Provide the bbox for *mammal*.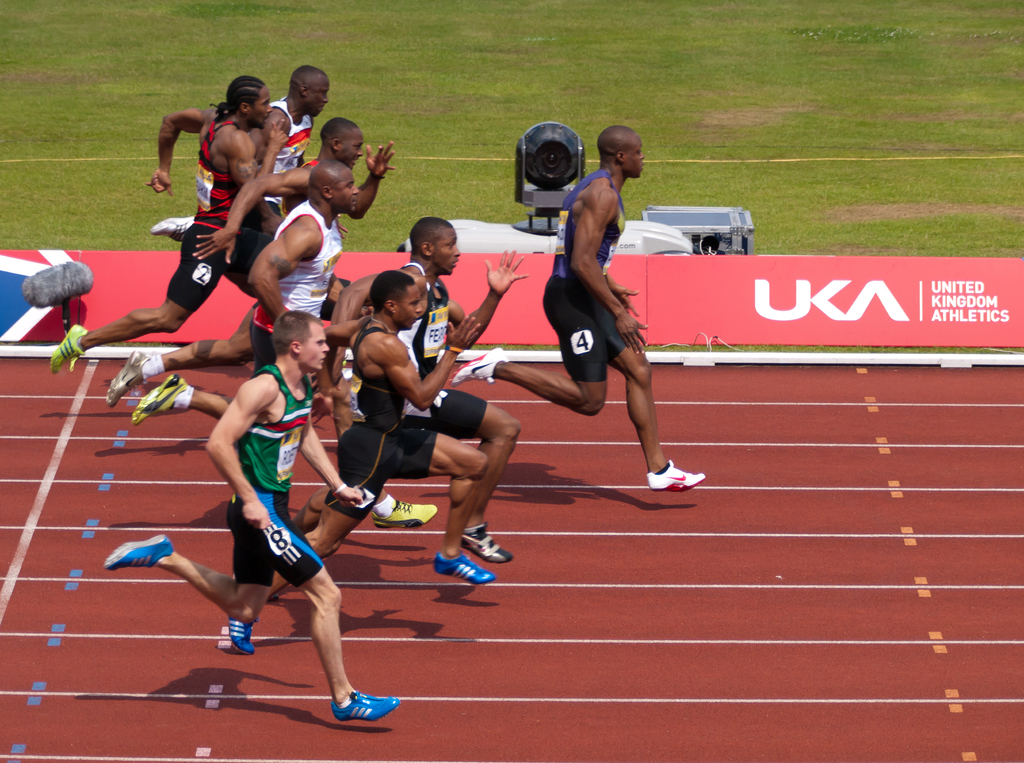
x1=449, y1=127, x2=707, y2=495.
